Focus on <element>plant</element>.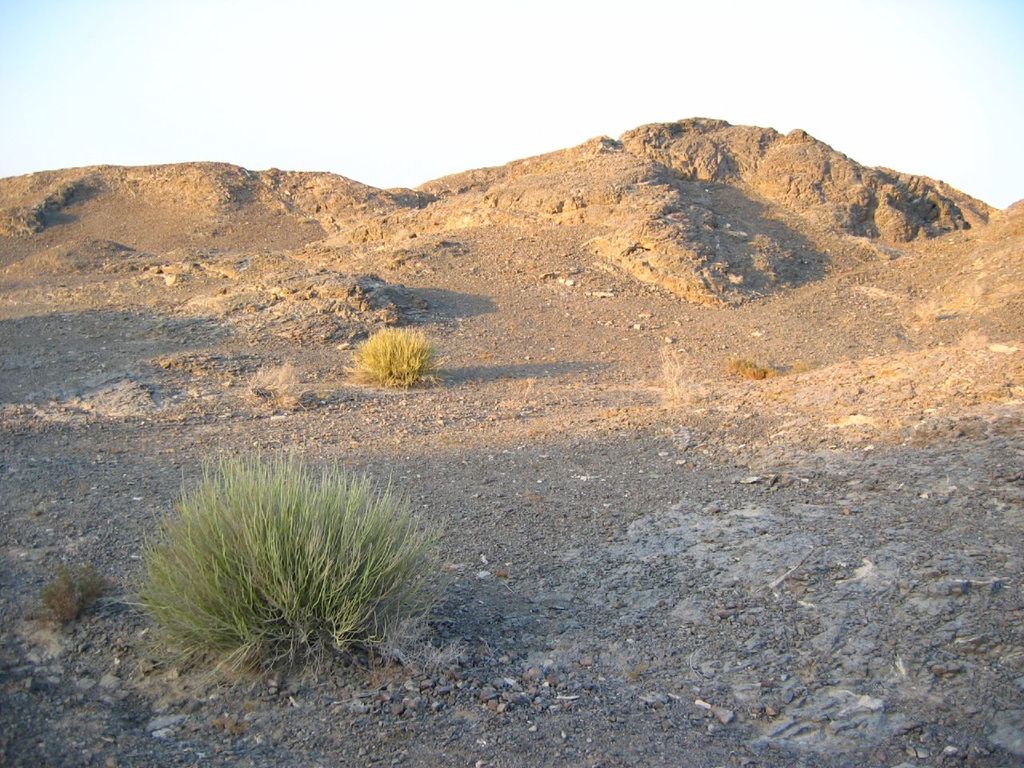
Focused at select_region(238, 366, 295, 424).
